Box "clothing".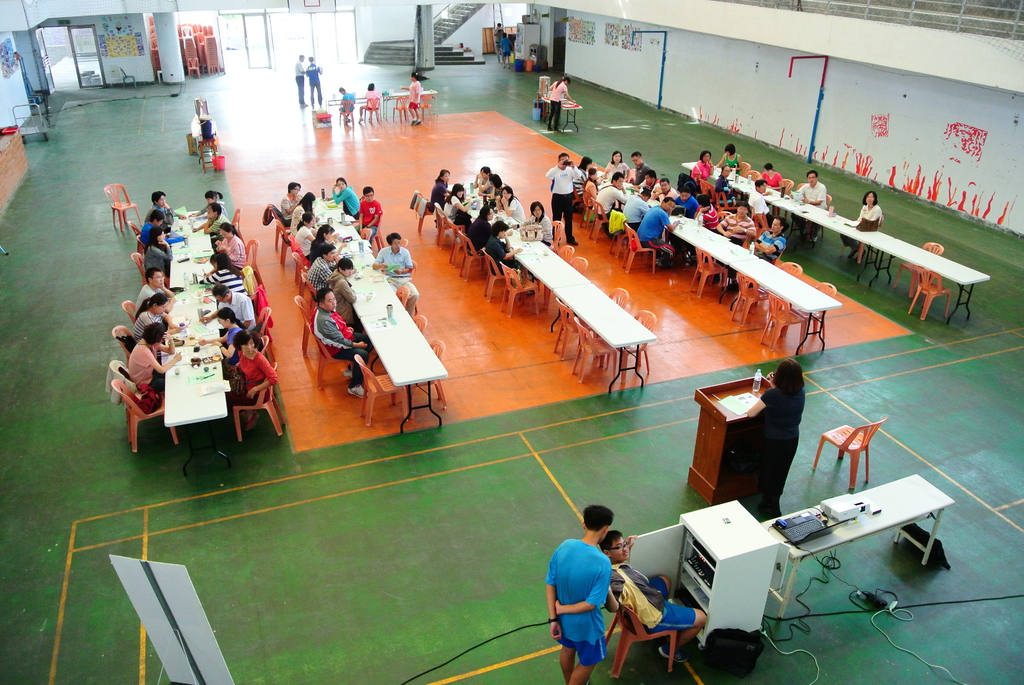
box(838, 199, 881, 244).
